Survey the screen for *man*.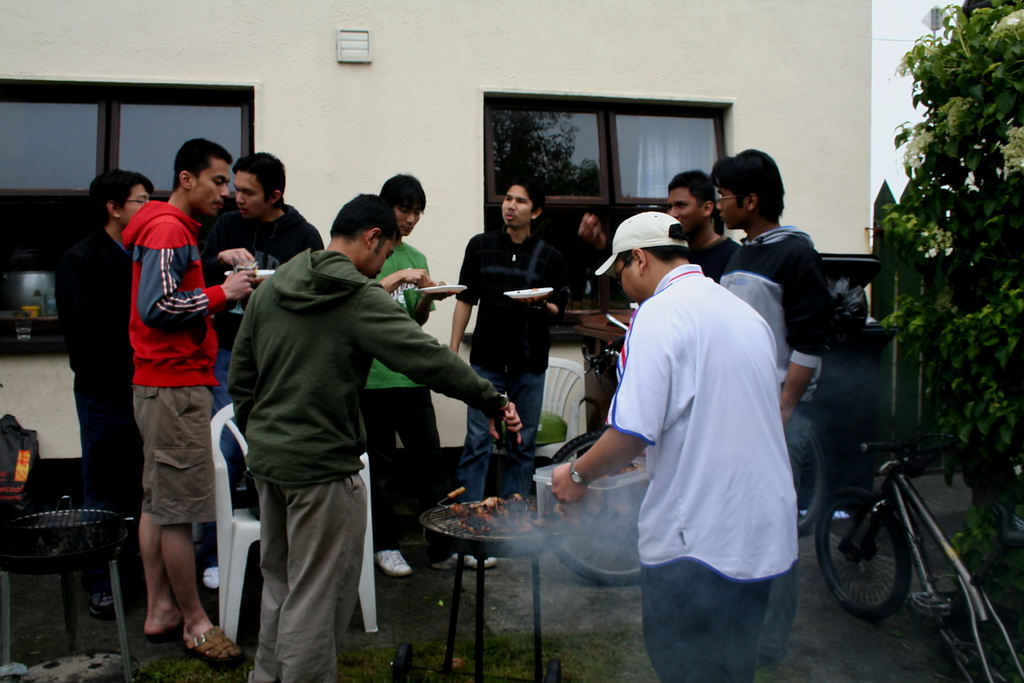
Survey found: [446,178,561,567].
